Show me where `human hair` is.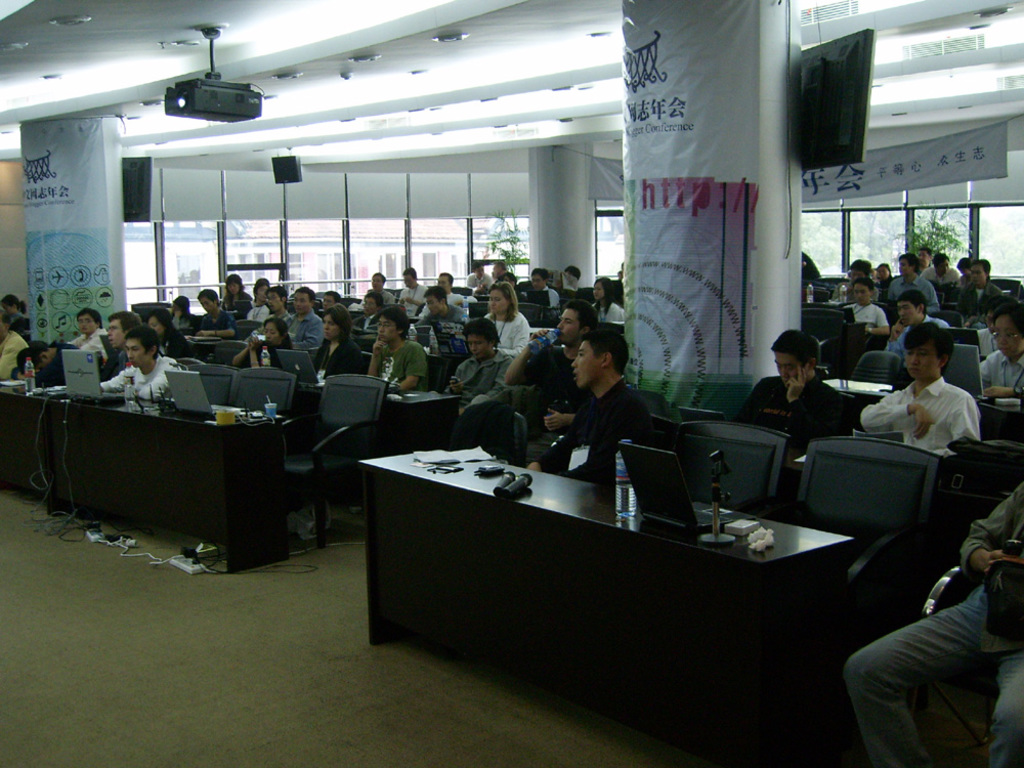
`human hair` is at BBox(596, 276, 611, 306).
